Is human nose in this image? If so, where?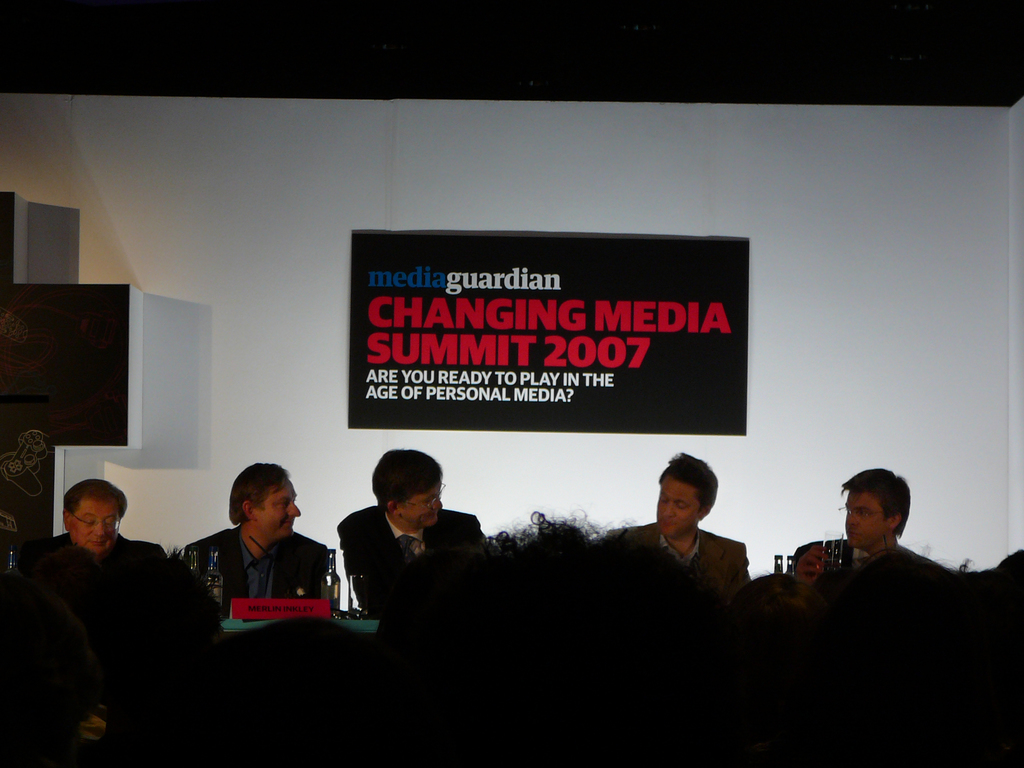
Yes, at 288 500 301 514.
